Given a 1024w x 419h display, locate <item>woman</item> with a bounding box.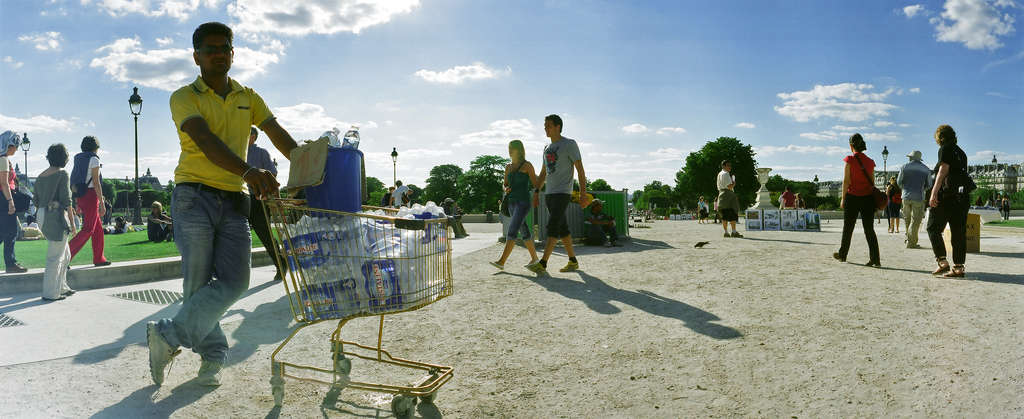
Located: Rect(487, 140, 543, 268).
